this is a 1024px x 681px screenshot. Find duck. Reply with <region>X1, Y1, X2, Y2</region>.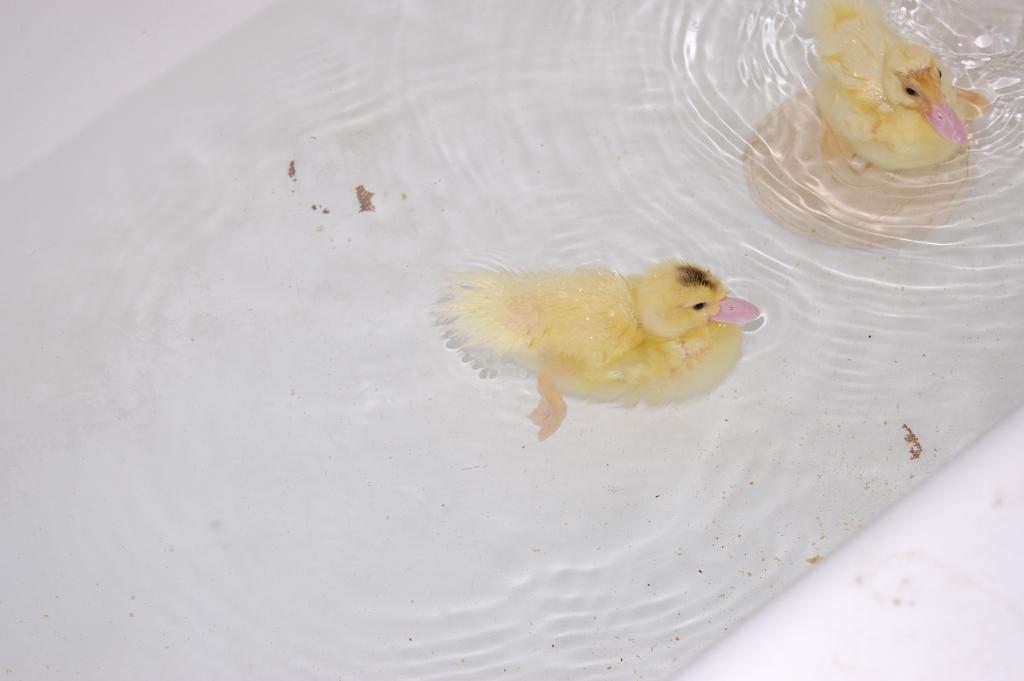
<region>806, 0, 992, 185</region>.
